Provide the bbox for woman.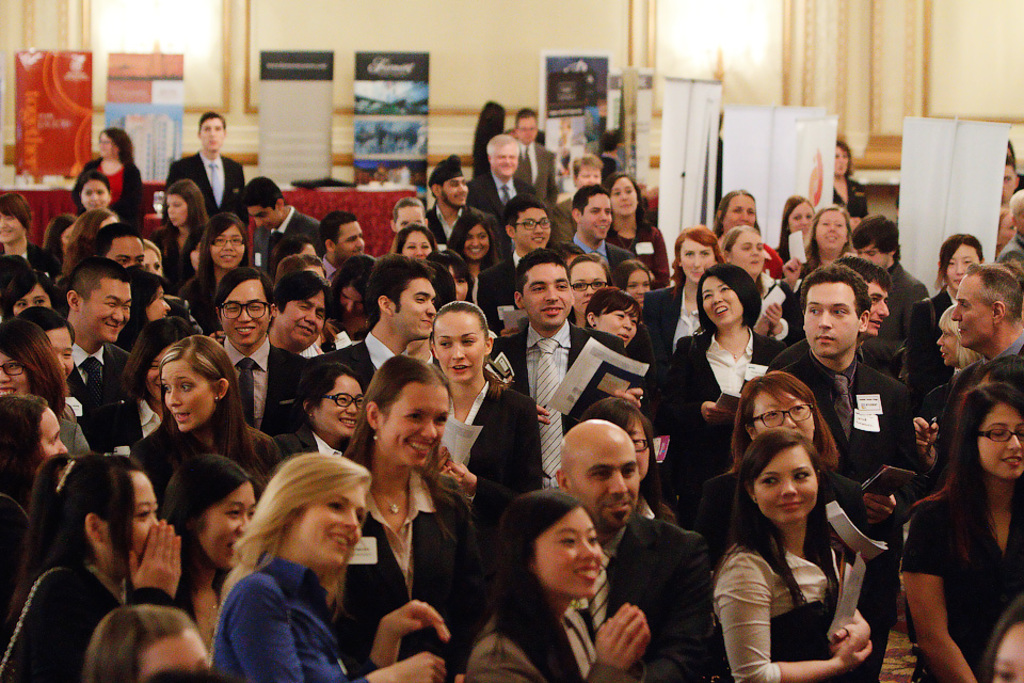
box(784, 208, 848, 293).
